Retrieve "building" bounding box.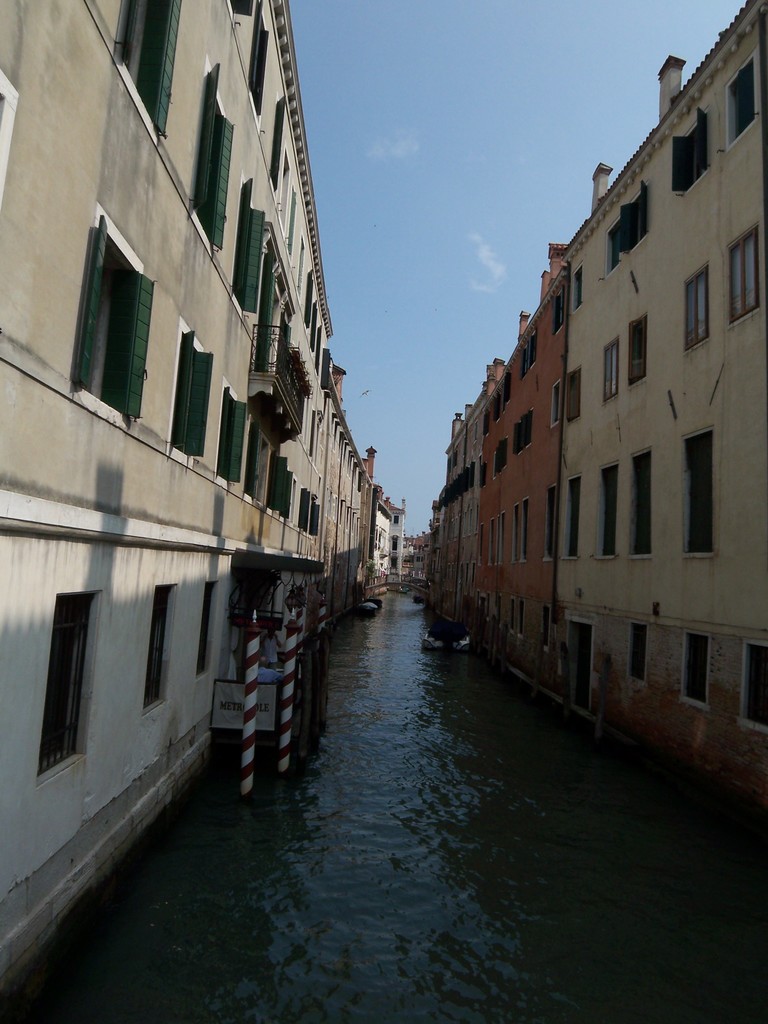
Bounding box: 486/241/566/682.
